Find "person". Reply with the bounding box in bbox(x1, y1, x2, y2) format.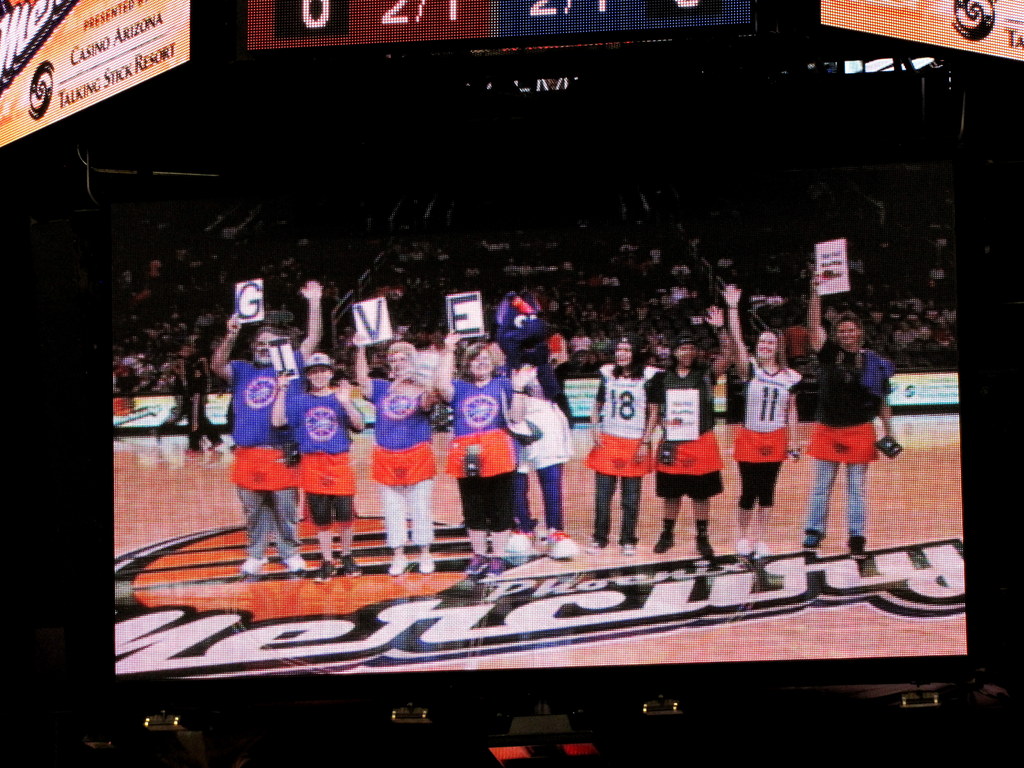
bbox(653, 305, 738, 563).
